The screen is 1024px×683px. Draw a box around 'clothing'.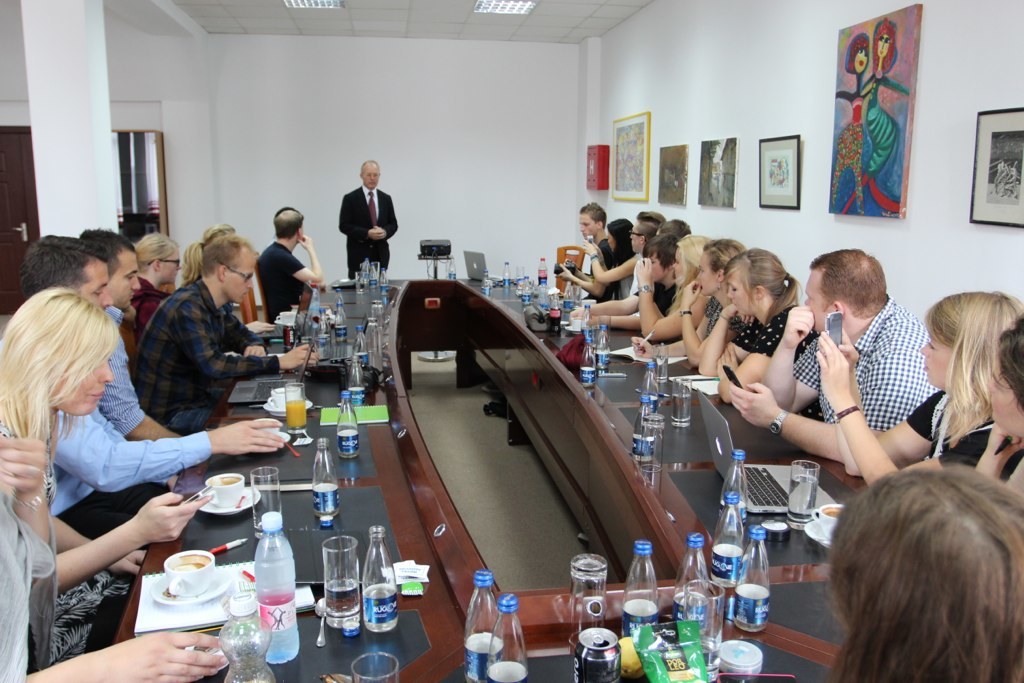
126 277 168 373.
